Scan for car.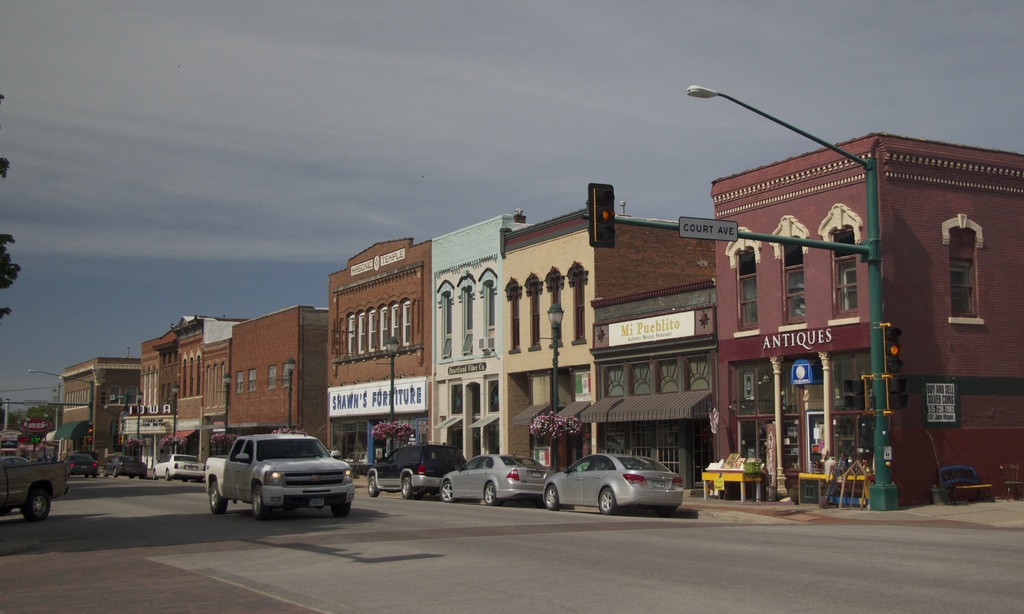
Scan result: box=[67, 457, 101, 478].
